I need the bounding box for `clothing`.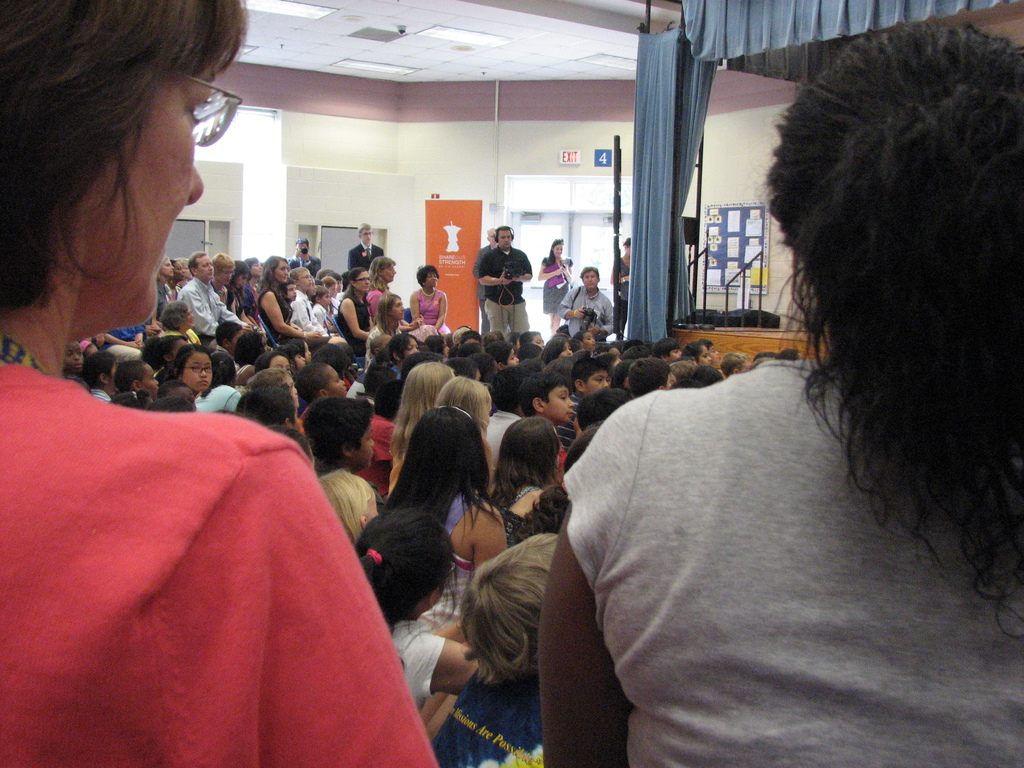
Here it is: 612:257:634:331.
